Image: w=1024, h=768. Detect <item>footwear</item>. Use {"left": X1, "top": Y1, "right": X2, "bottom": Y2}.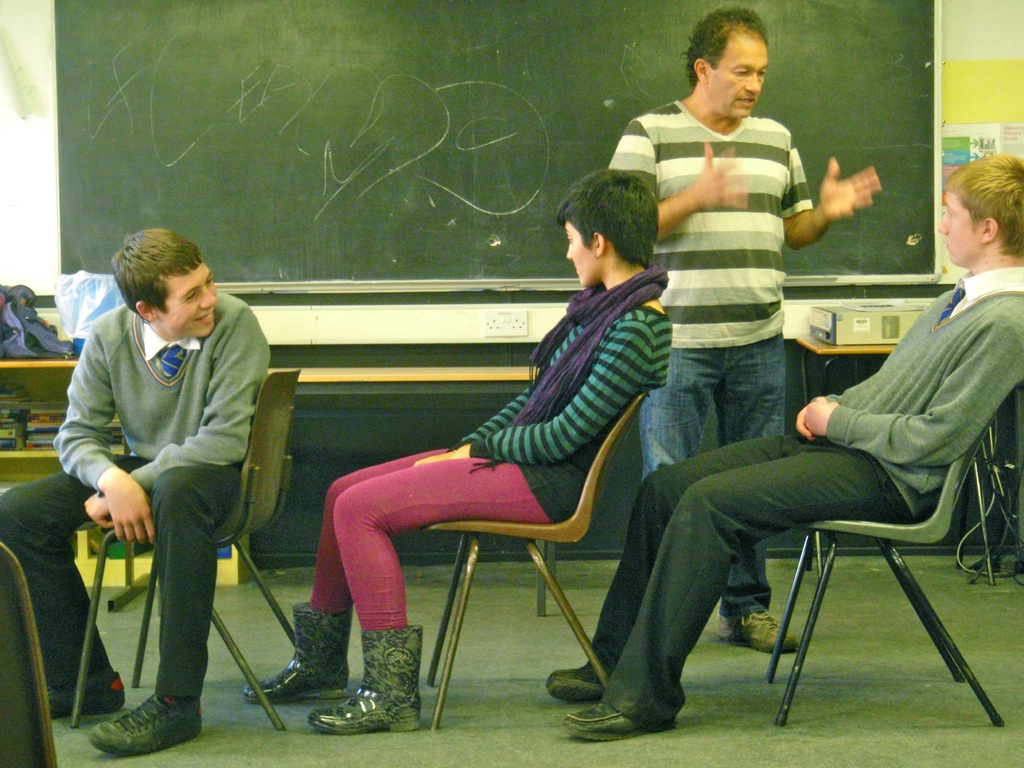
{"left": 548, "top": 664, "right": 600, "bottom": 701}.
